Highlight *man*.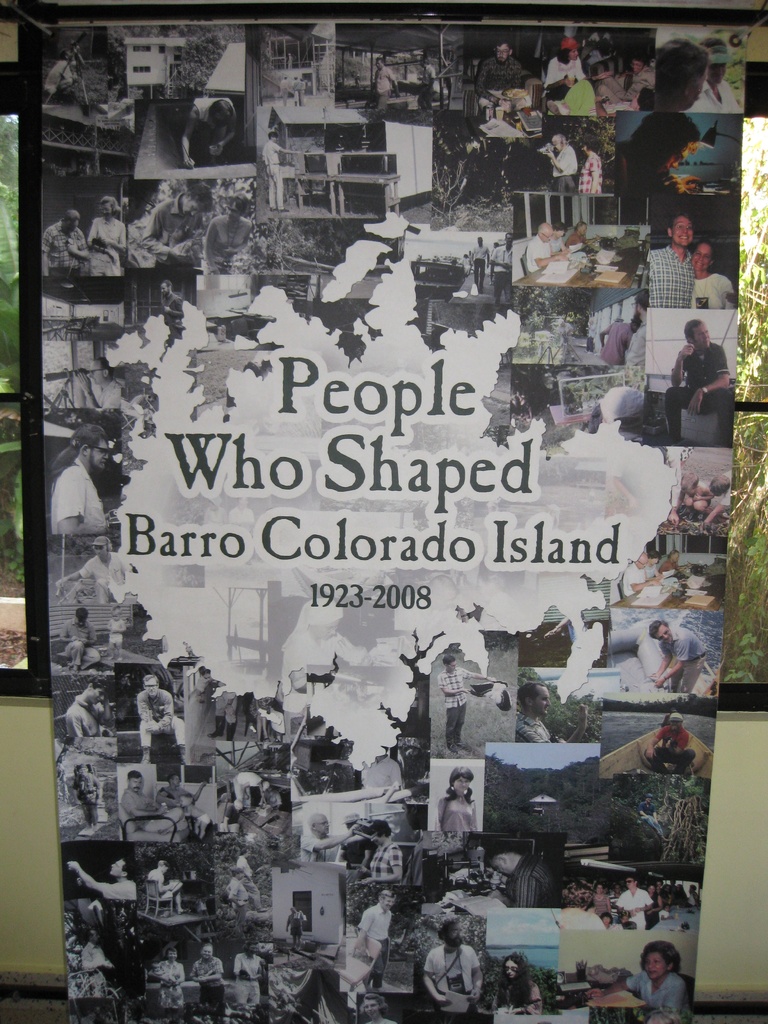
Highlighted region: crop(176, 96, 237, 167).
